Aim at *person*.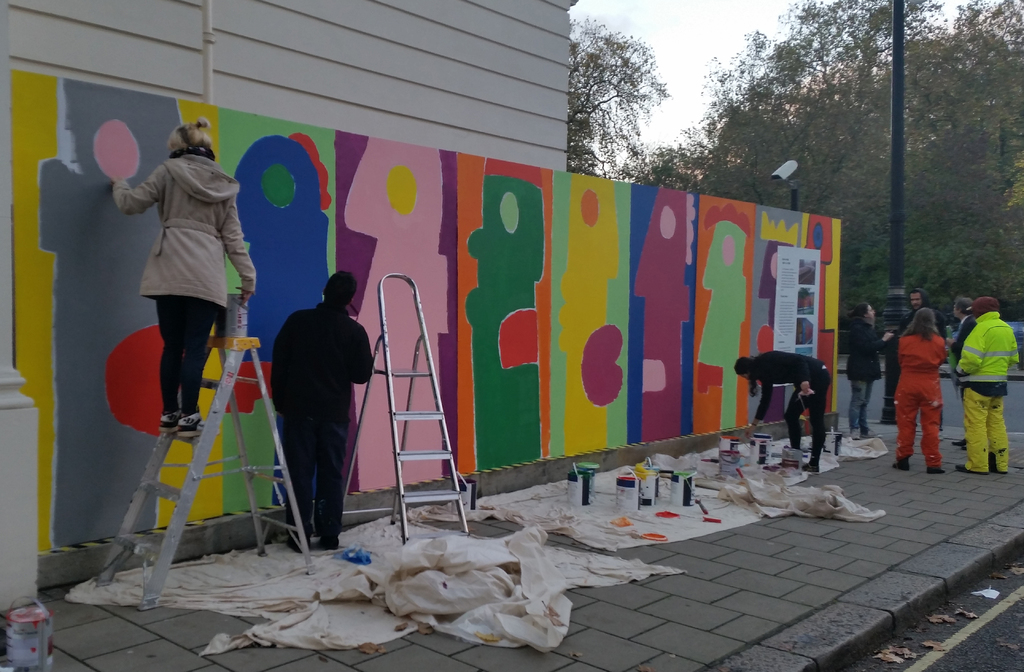
Aimed at 731:348:829:472.
